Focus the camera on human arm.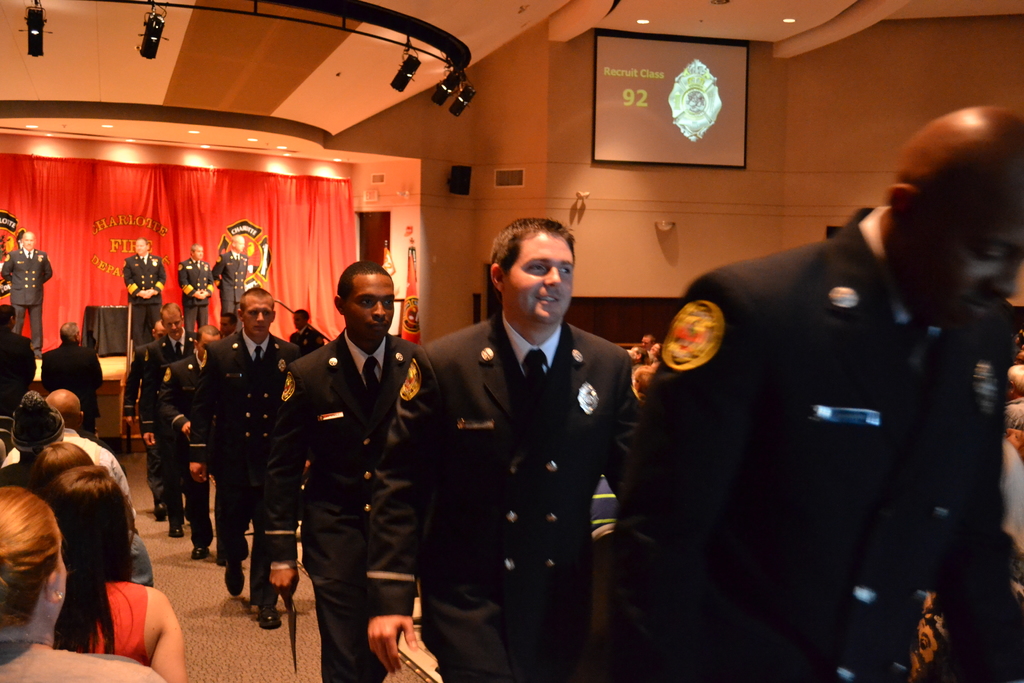
Focus region: 175,259,211,304.
